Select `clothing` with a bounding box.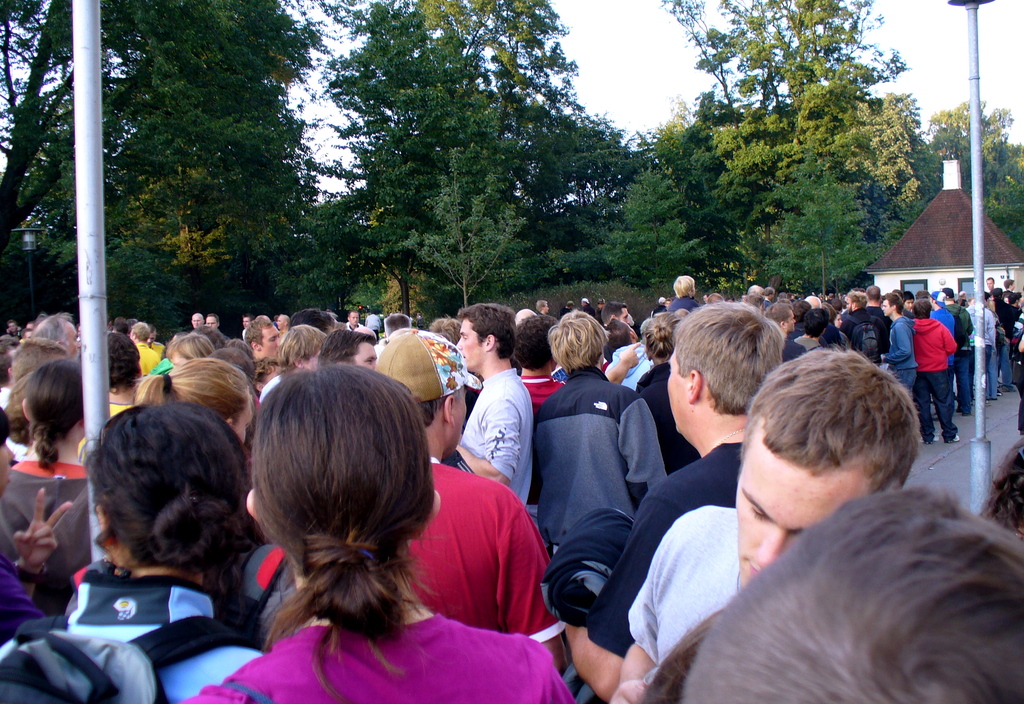
826,319,842,345.
